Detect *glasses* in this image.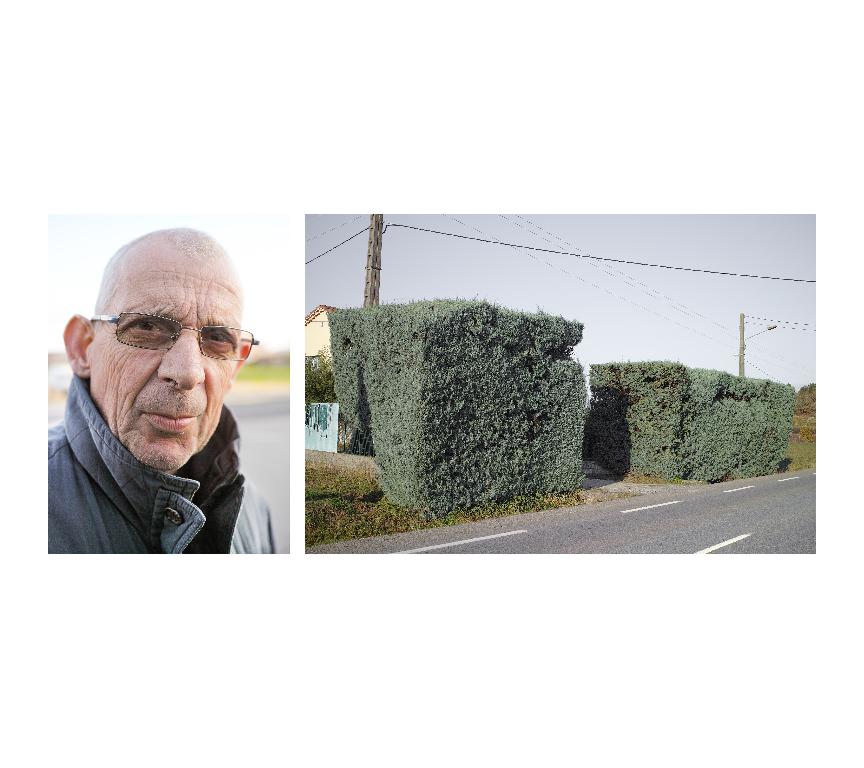
Detection: bbox(82, 307, 262, 361).
